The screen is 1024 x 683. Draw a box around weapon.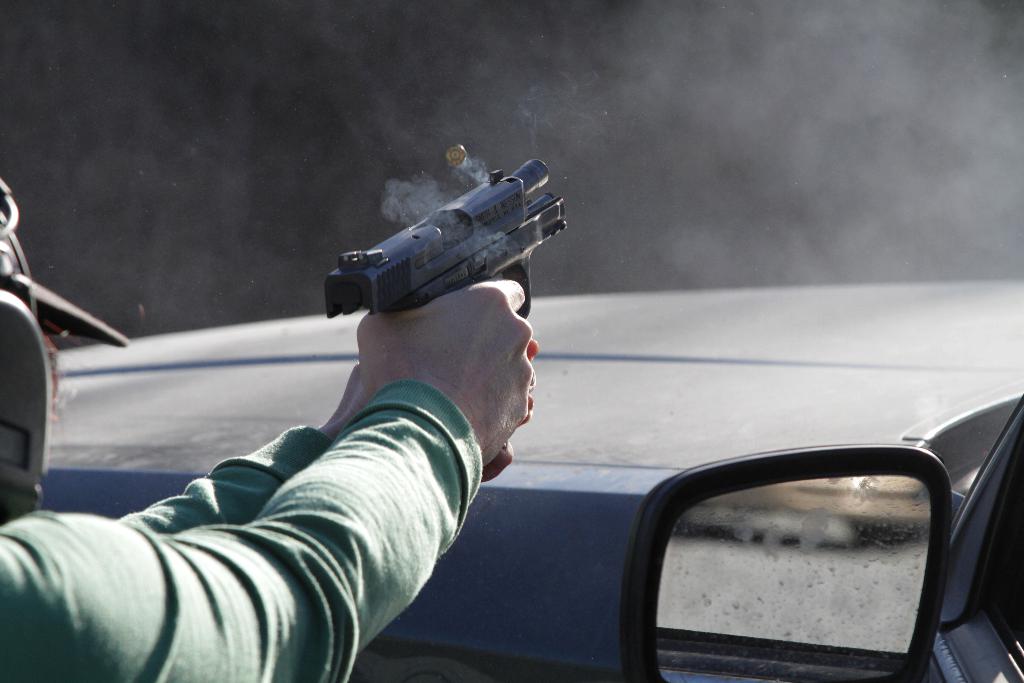
[x1=321, y1=151, x2=570, y2=322].
